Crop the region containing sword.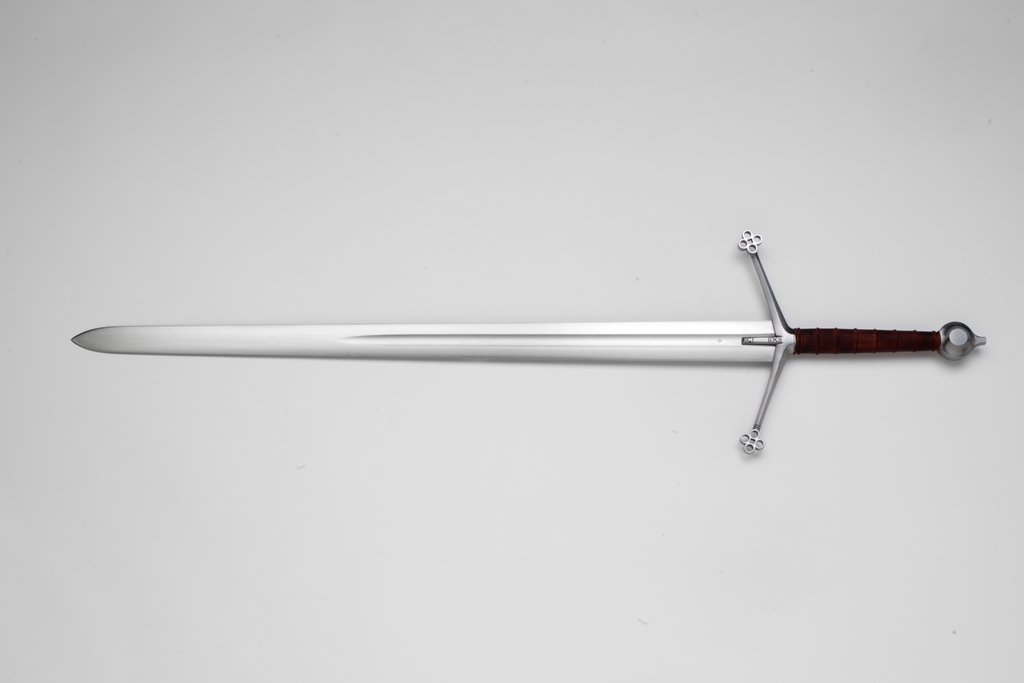
Crop region: detection(72, 230, 986, 454).
